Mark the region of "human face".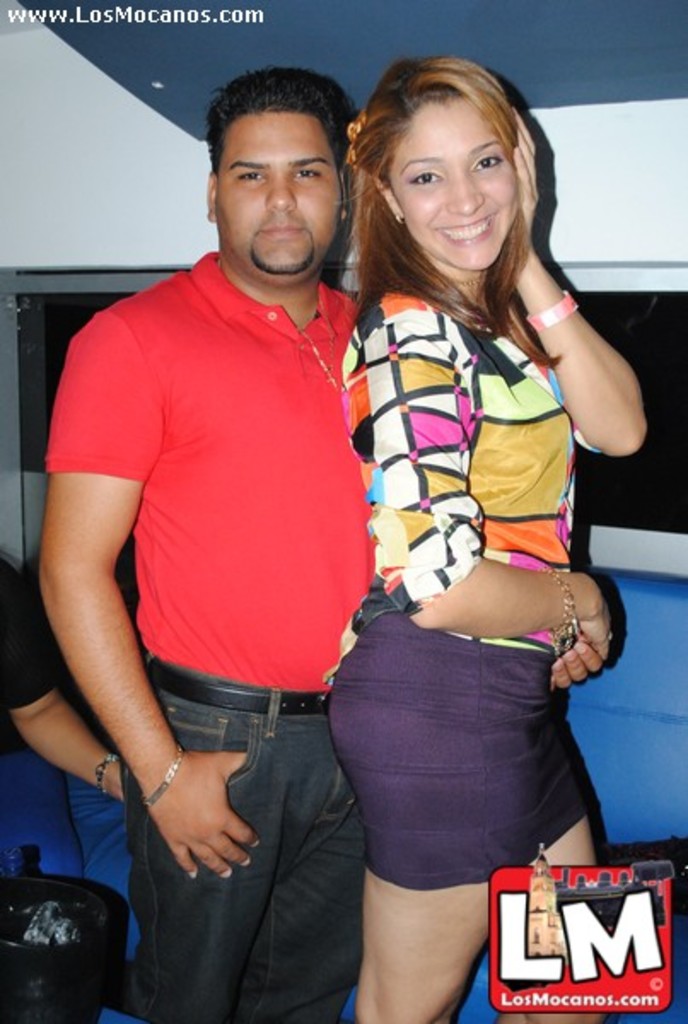
Region: detection(391, 104, 516, 278).
